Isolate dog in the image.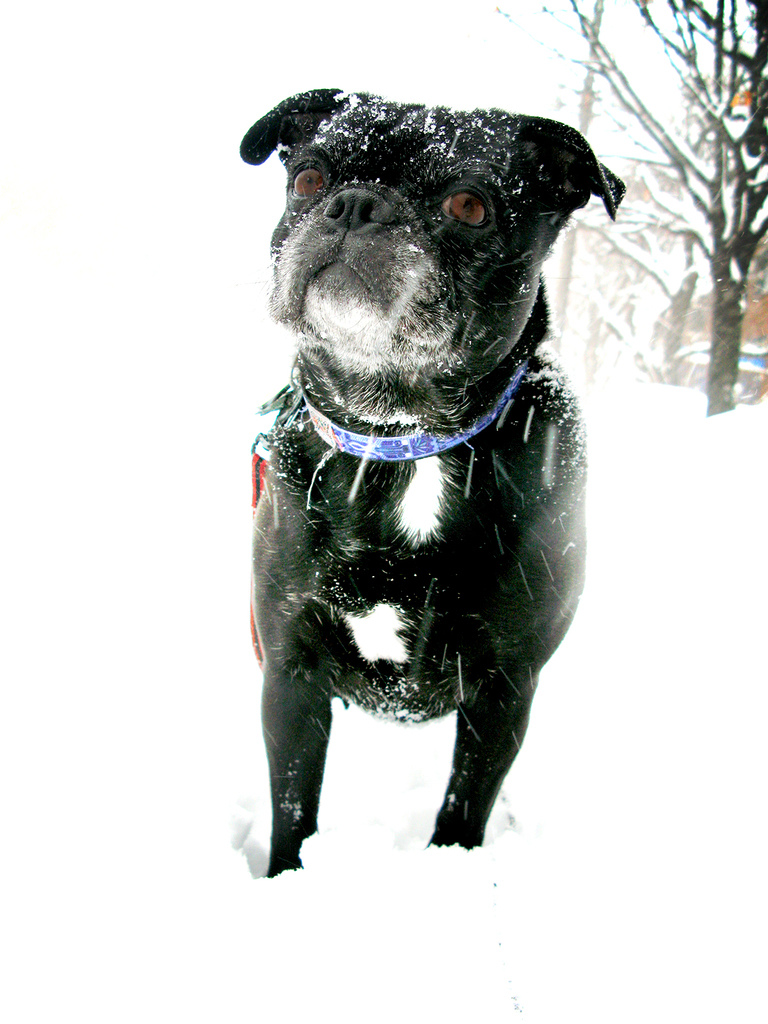
Isolated region: region(239, 89, 626, 886).
